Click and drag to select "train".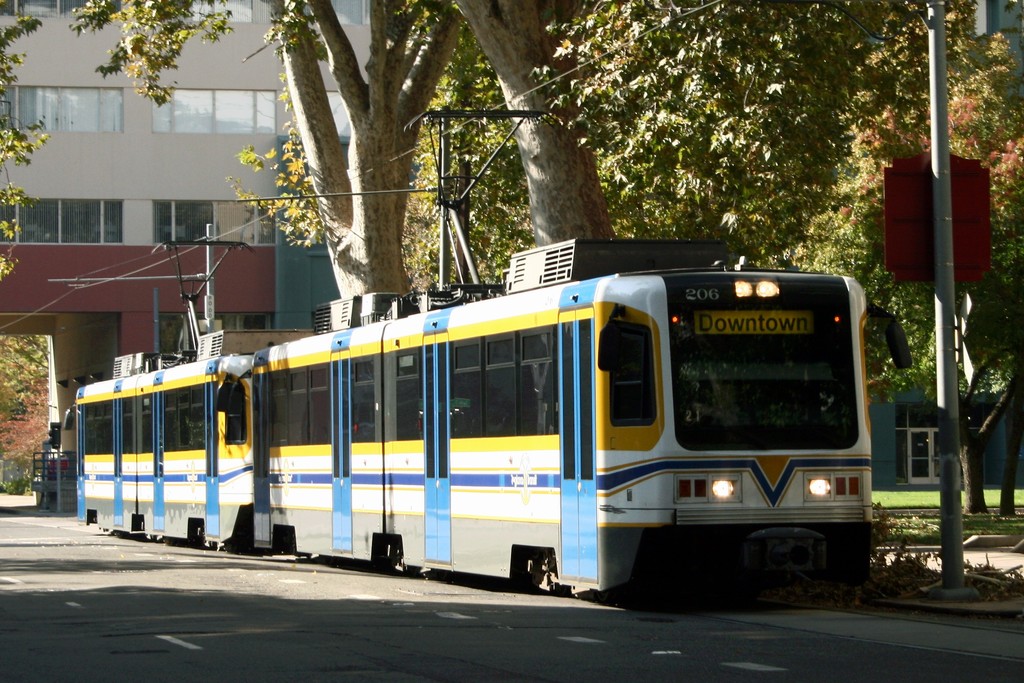
Selection: 64:110:911:611.
